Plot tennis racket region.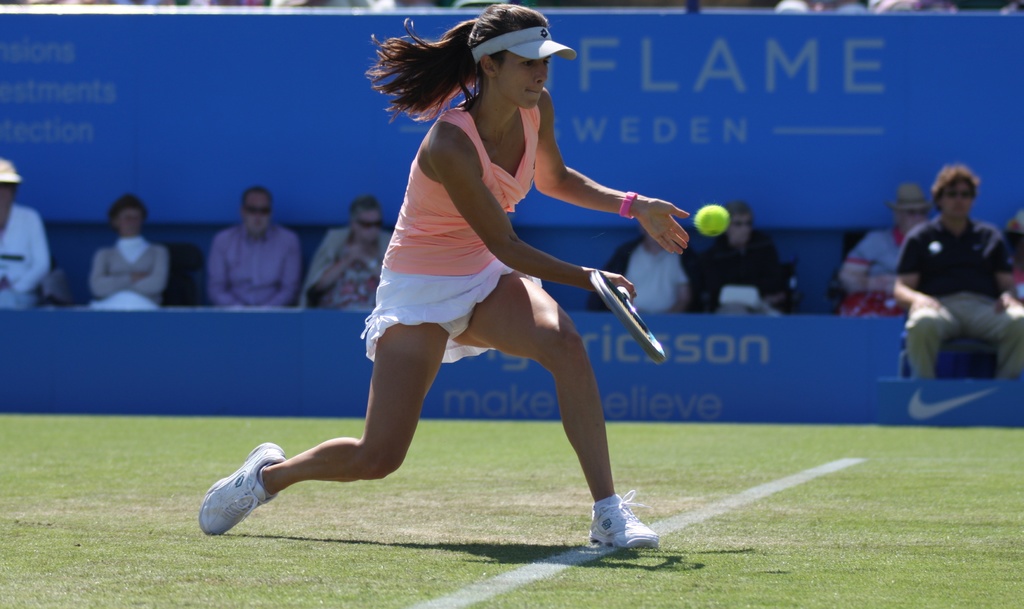
Plotted at <region>589, 270, 666, 366</region>.
